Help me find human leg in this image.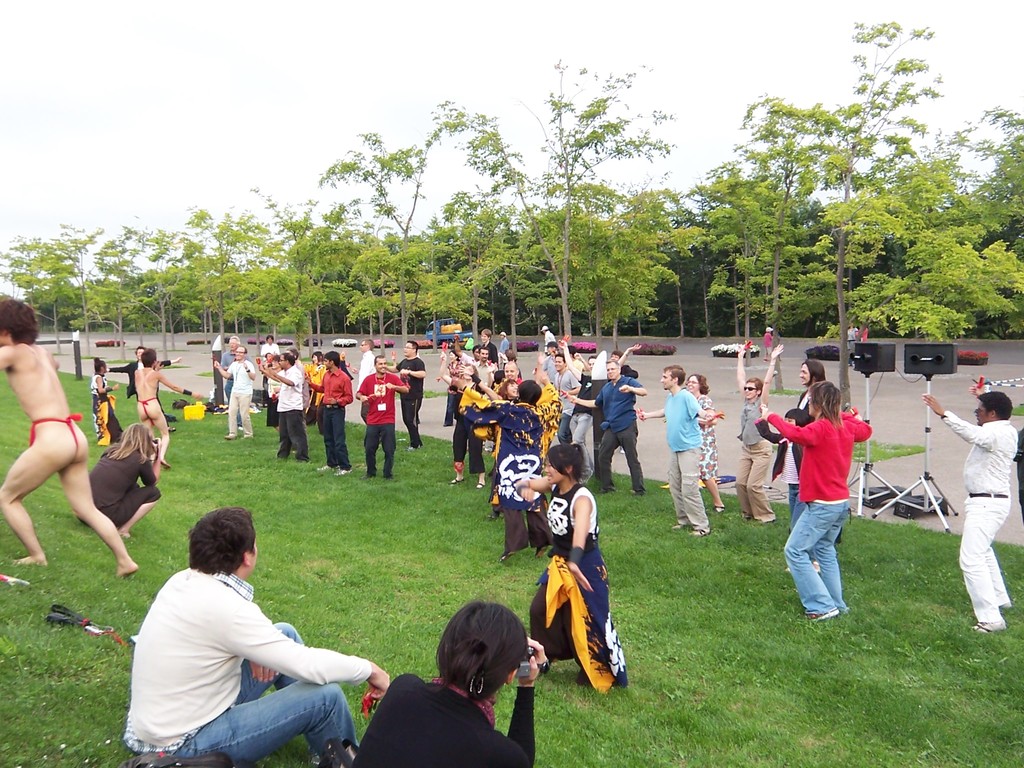
Found it: {"x1": 282, "y1": 419, "x2": 294, "y2": 462}.
